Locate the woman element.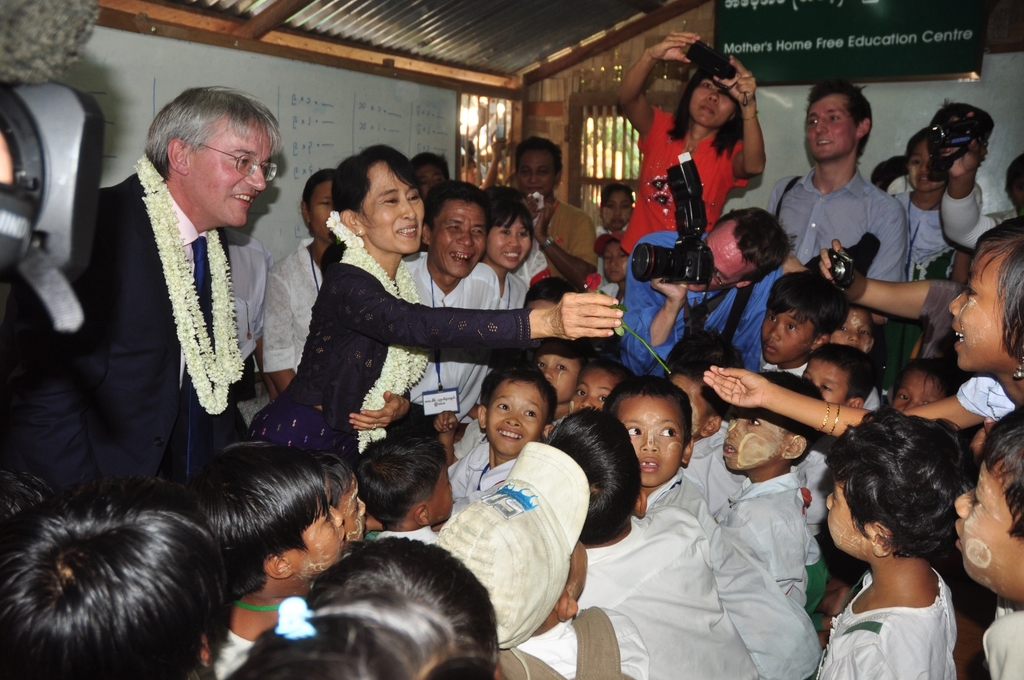
Element bbox: (x1=240, y1=145, x2=624, y2=478).
